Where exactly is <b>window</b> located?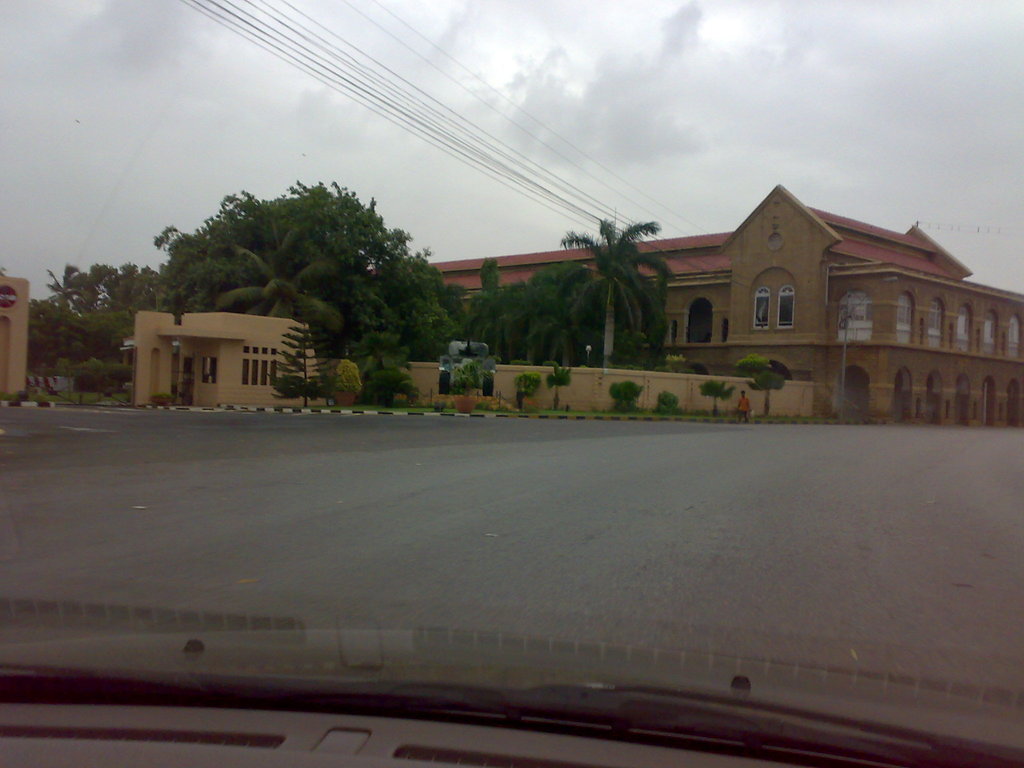
Its bounding box is (244,358,250,381).
